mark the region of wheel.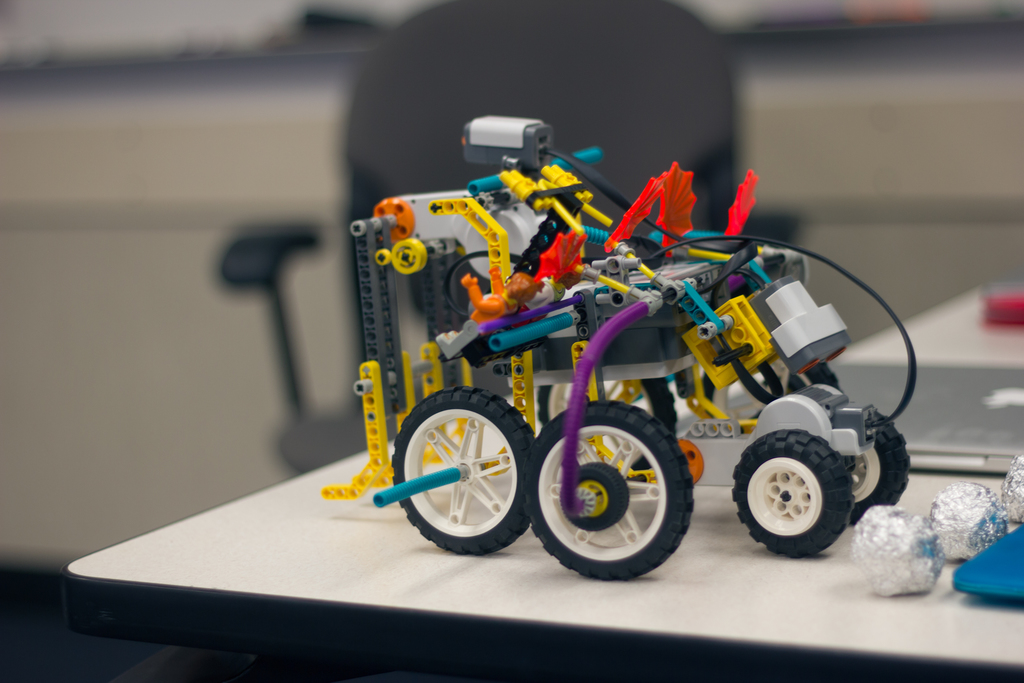
Region: {"left": 796, "top": 361, "right": 840, "bottom": 388}.
